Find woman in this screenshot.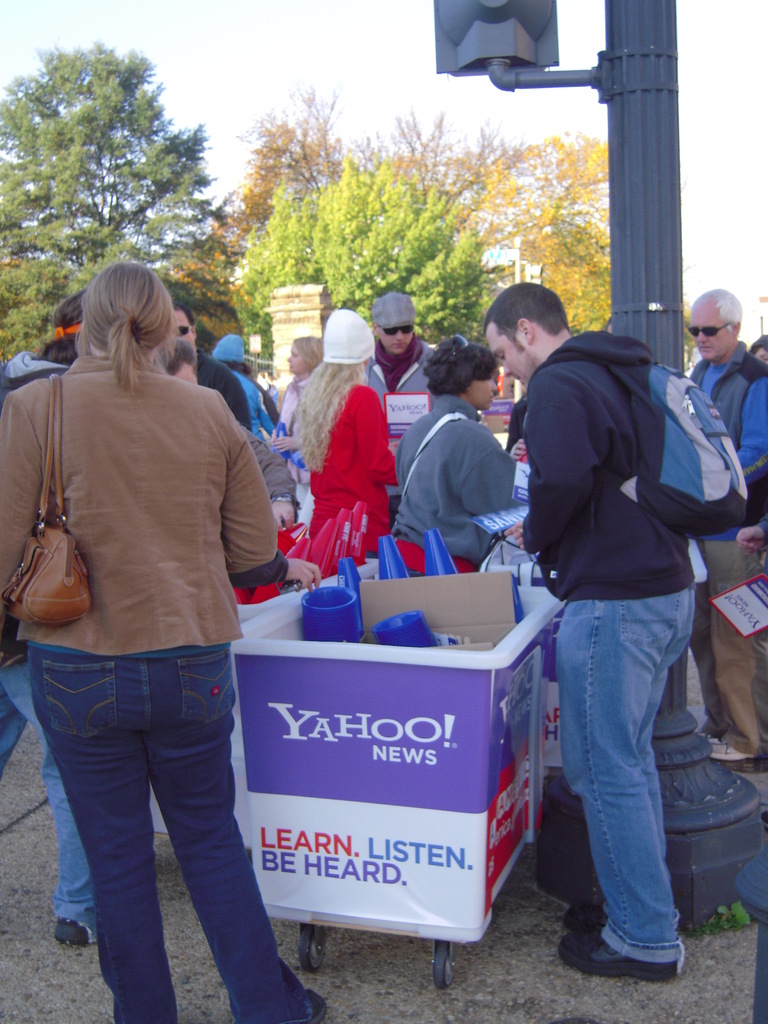
The bounding box for woman is [211, 333, 276, 436].
